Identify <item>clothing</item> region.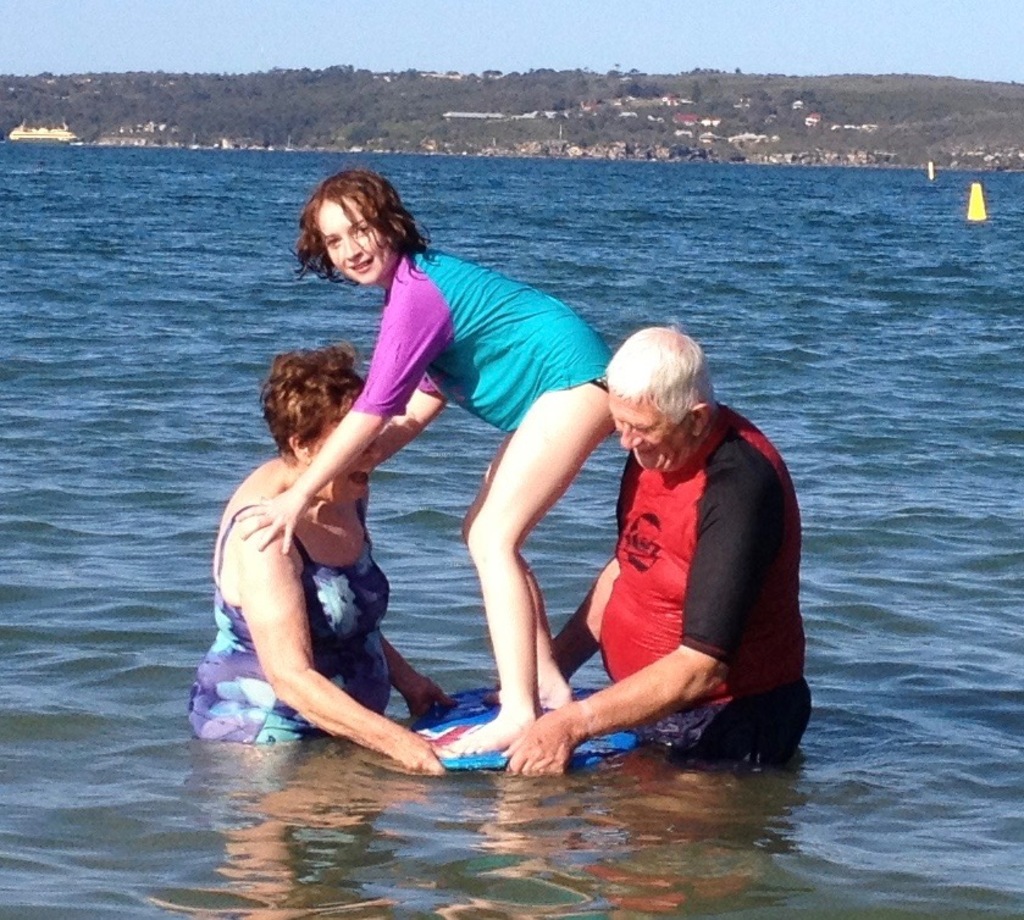
Region: Rect(186, 494, 392, 743).
